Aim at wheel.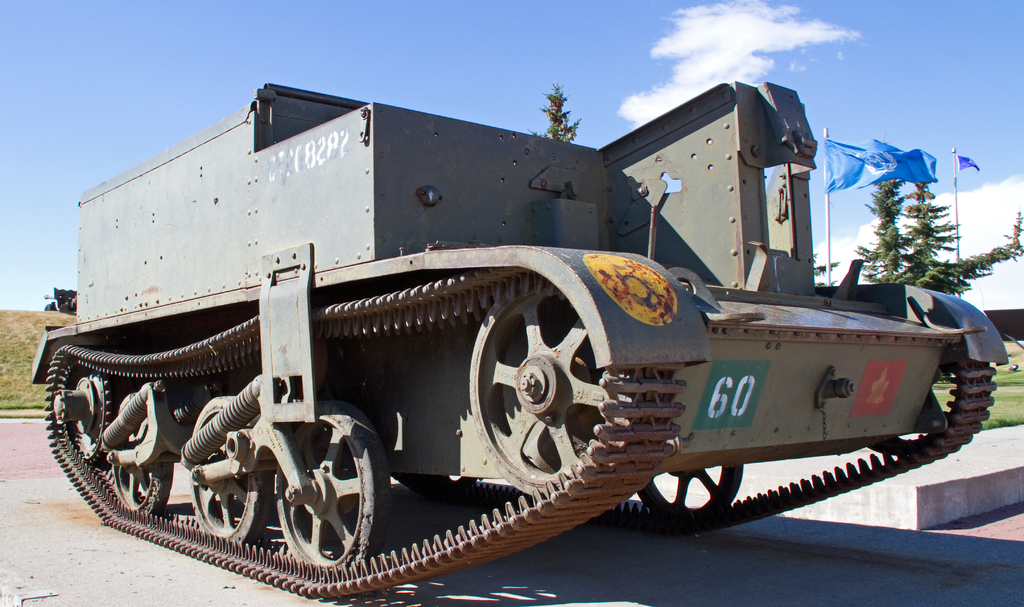
Aimed at box(636, 449, 745, 528).
